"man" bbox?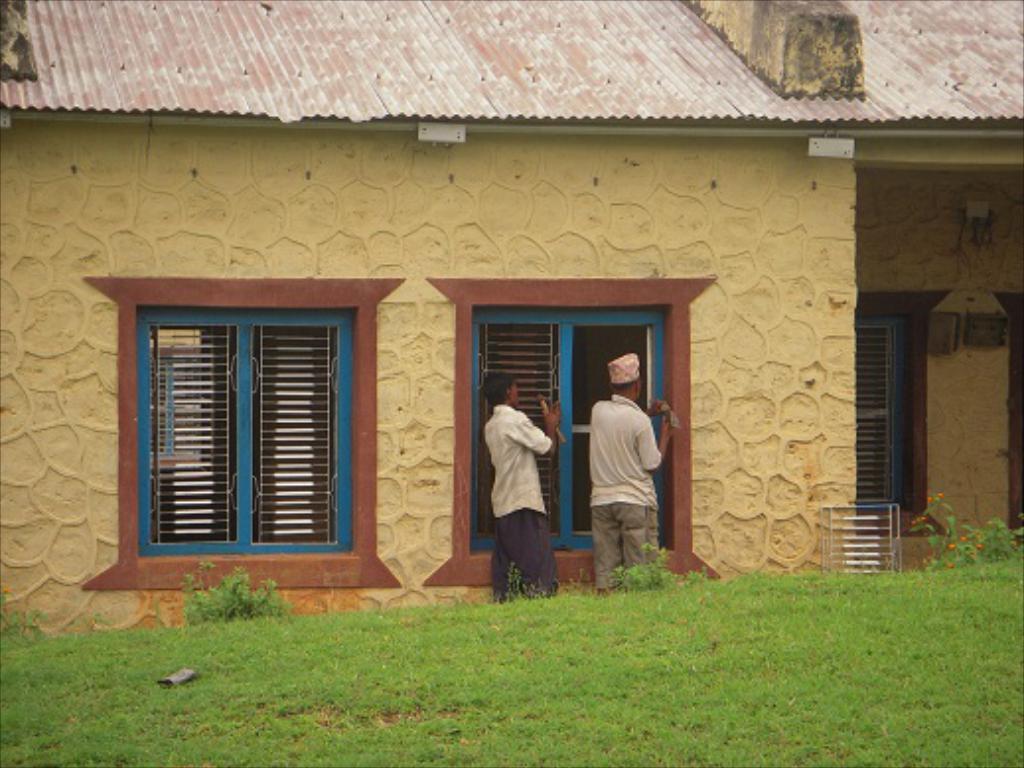
481:377:566:600
